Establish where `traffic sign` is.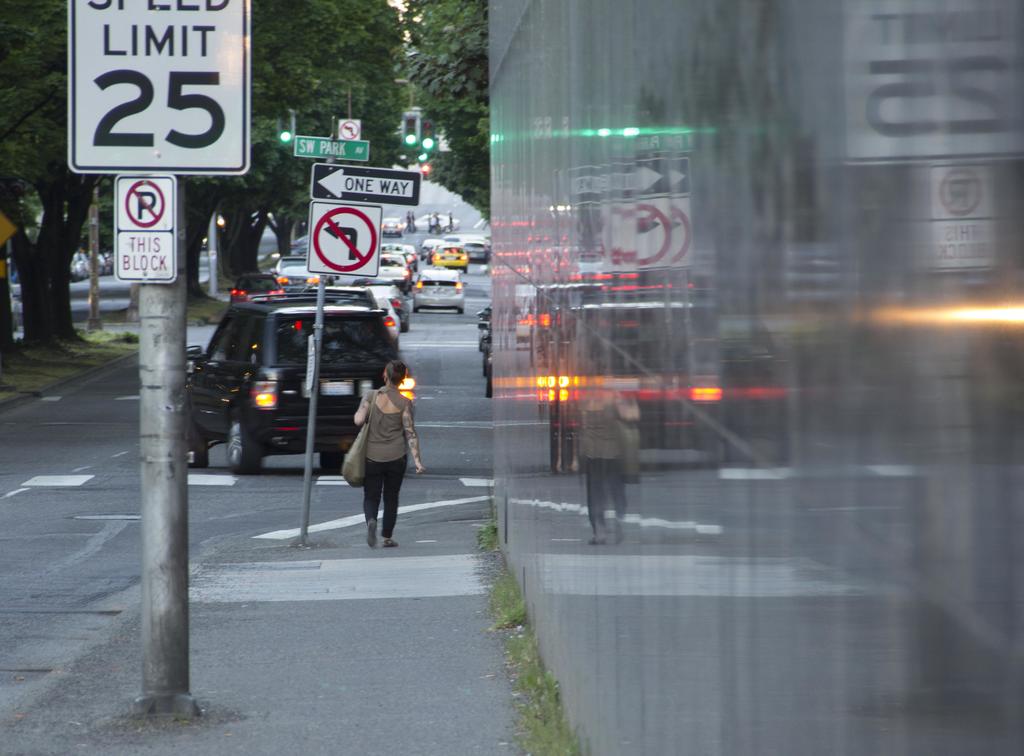
Established at detection(306, 202, 383, 280).
